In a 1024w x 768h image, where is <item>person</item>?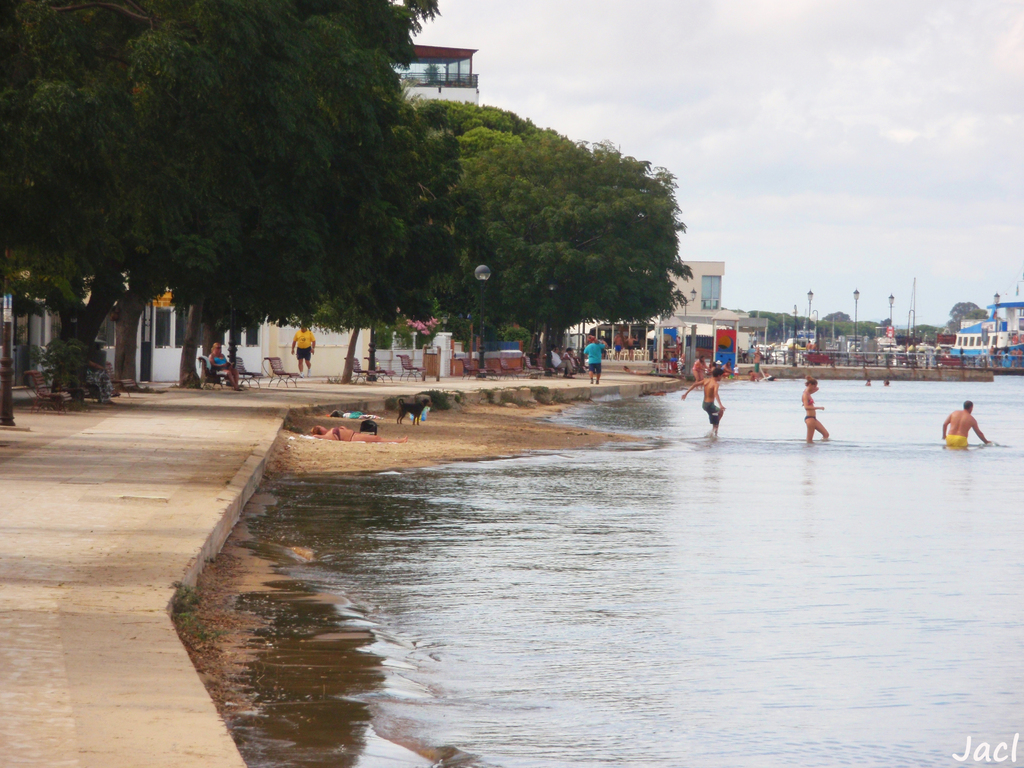
rect(582, 335, 607, 383).
